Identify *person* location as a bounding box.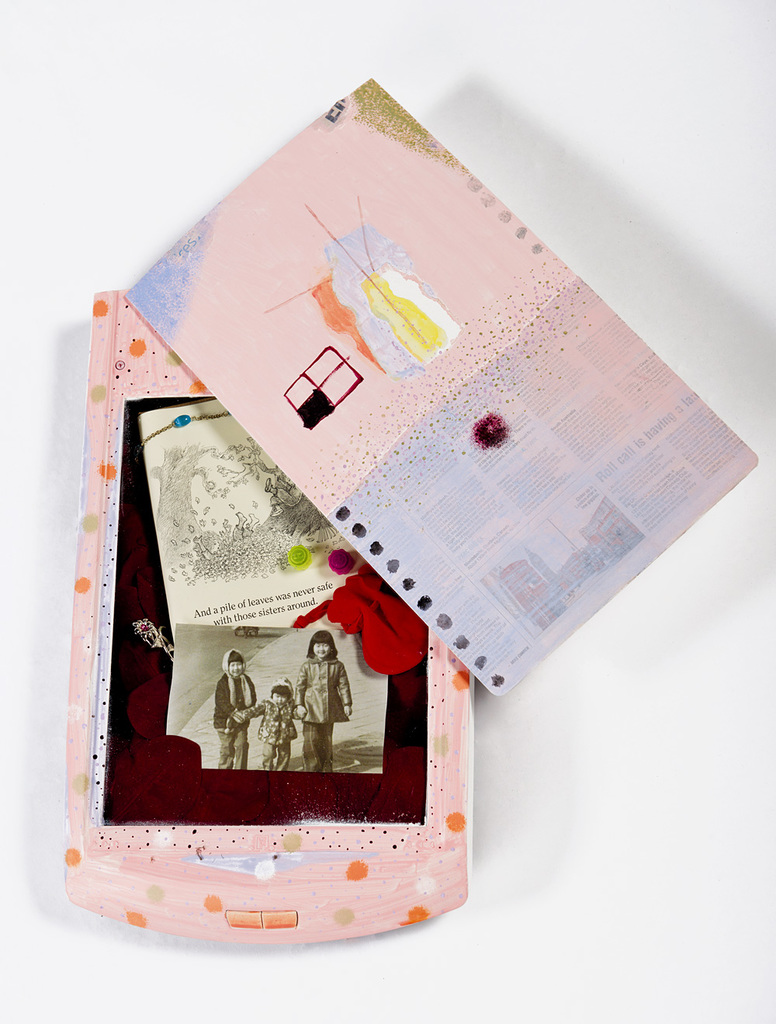
crop(213, 649, 256, 772).
